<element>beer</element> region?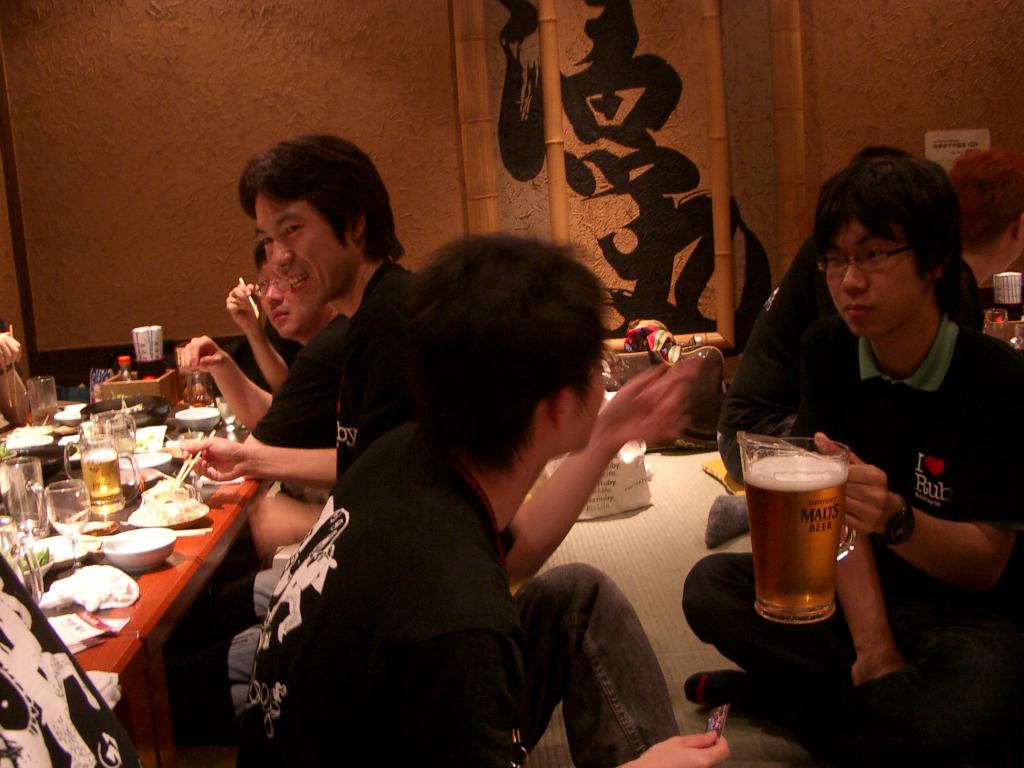
detection(732, 427, 860, 627)
